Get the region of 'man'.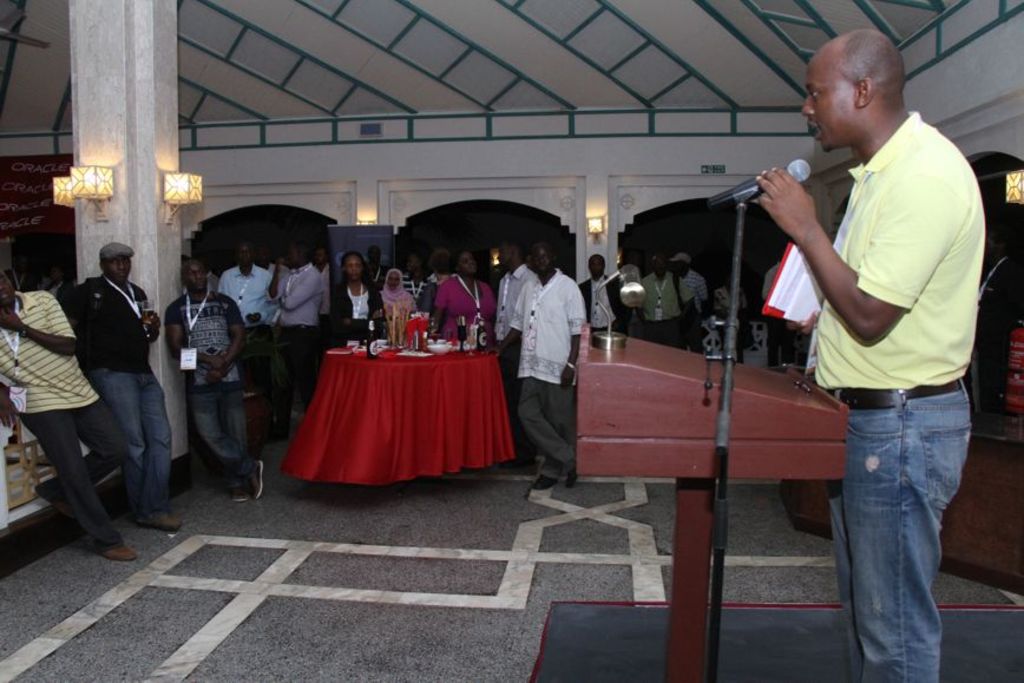
detection(639, 254, 695, 349).
